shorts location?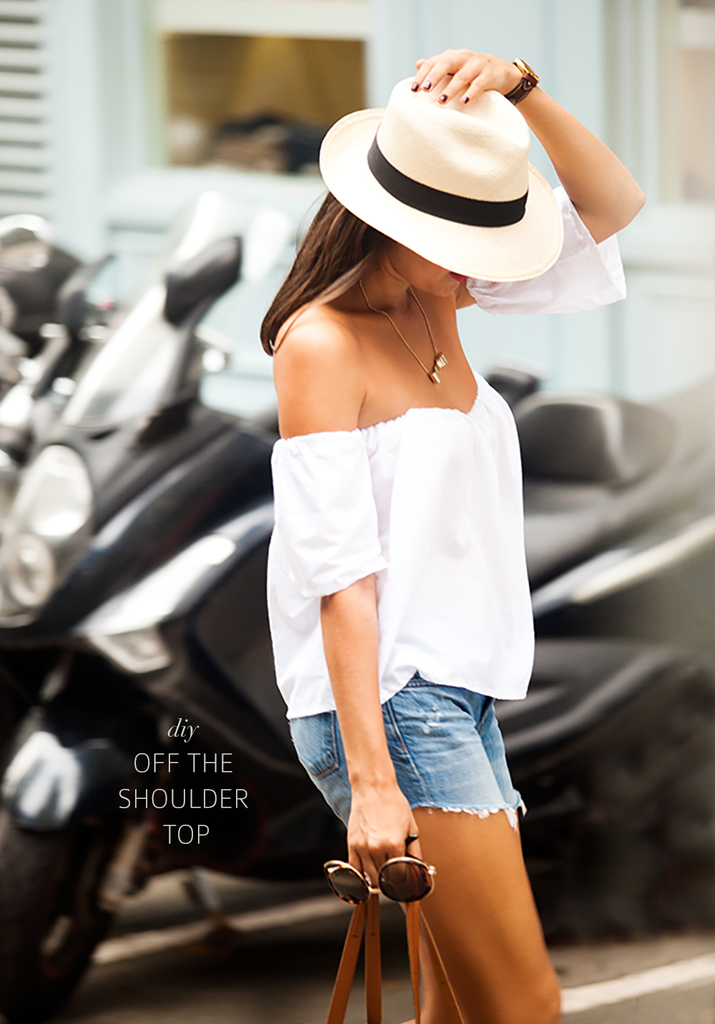
354 692 531 852
